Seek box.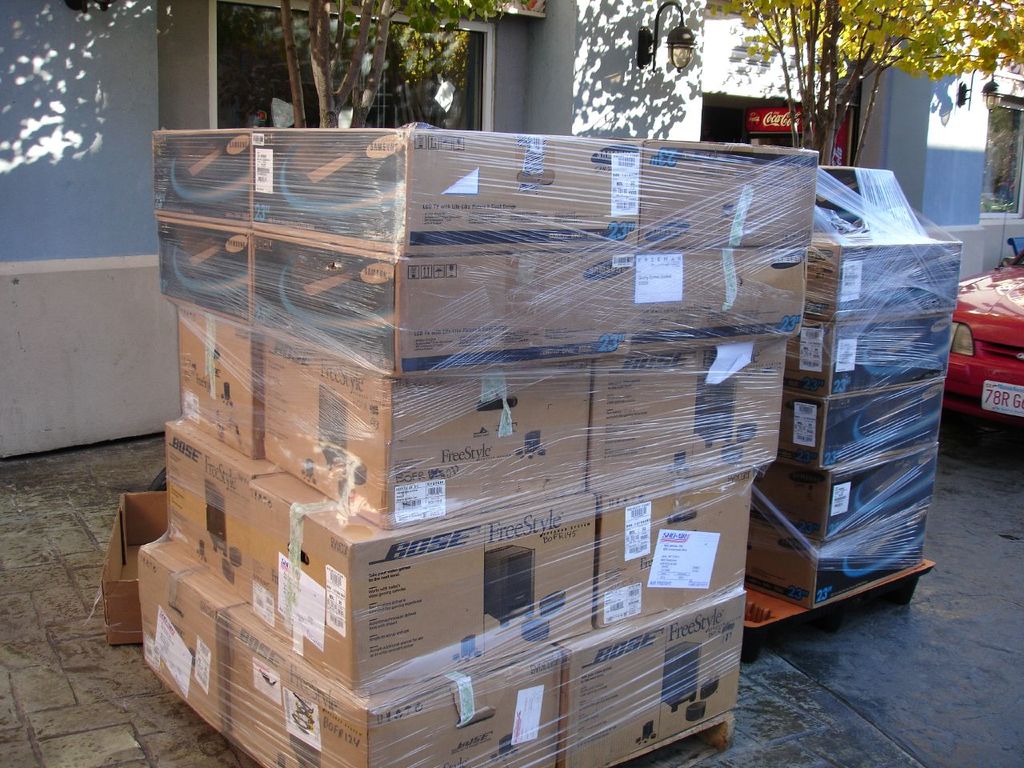
x1=158, y1=410, x2=290, y2=610.
